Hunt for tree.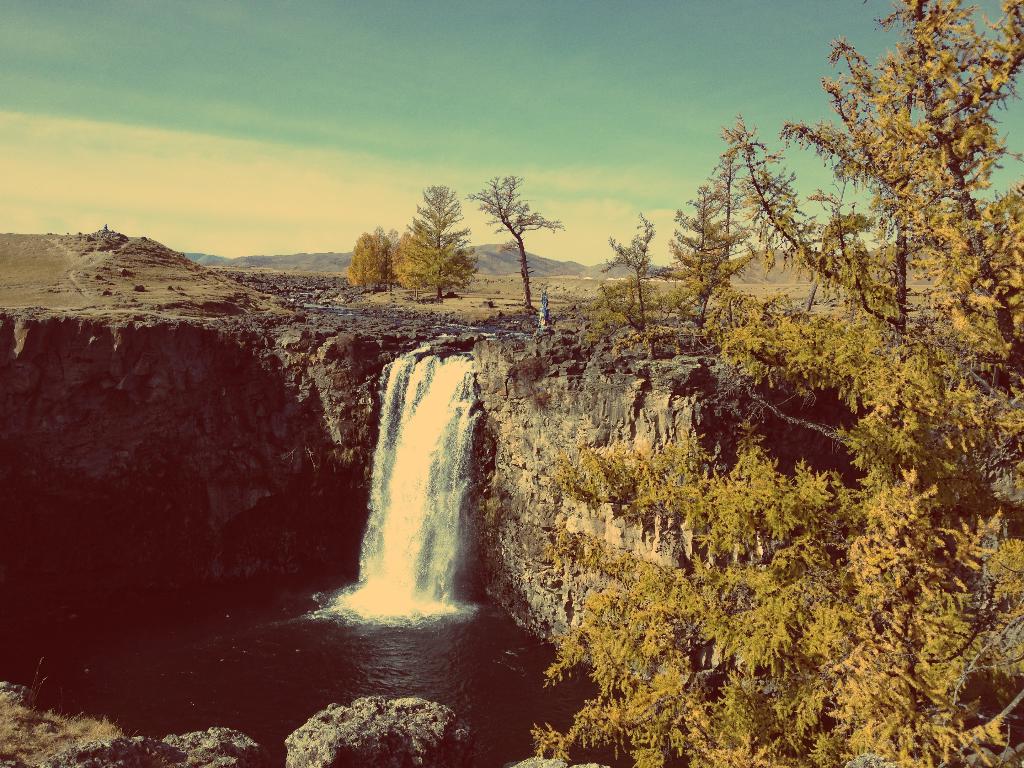
Hunted down at 467 170 563 314.
